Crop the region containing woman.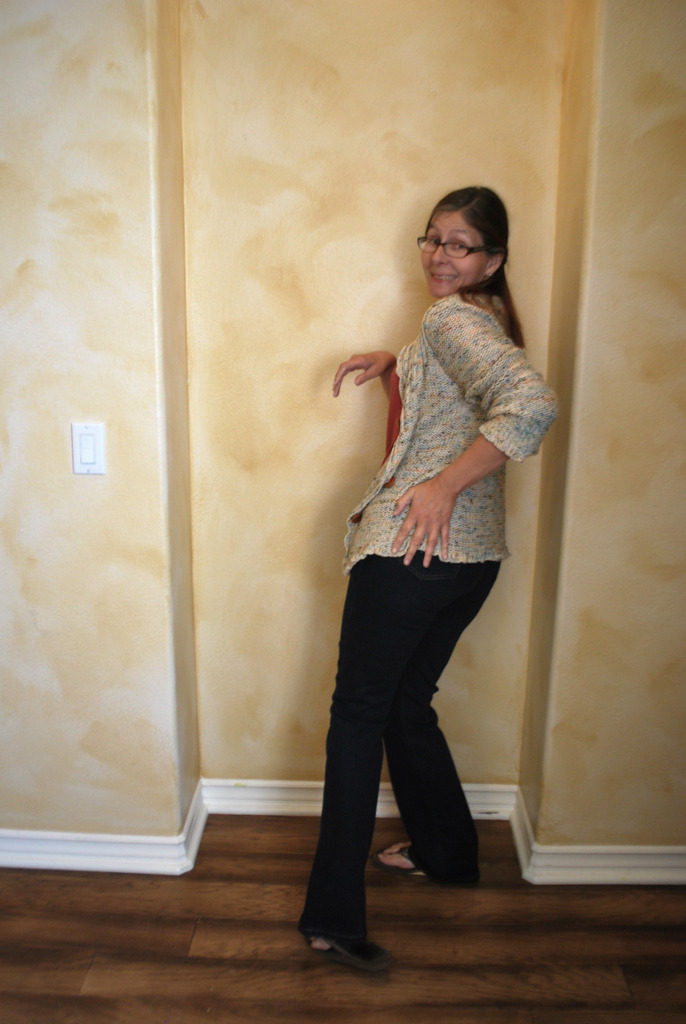
Crop region: <region>291, 186, 540, 935</region>.
